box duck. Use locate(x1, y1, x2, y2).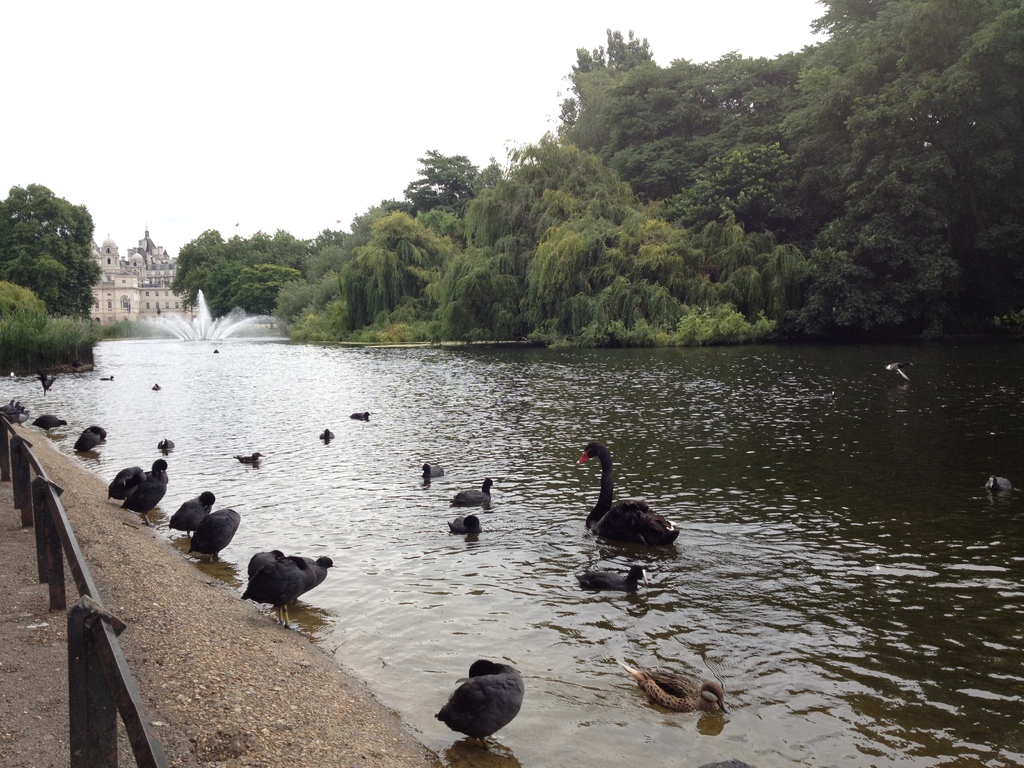
locate(575, 442, 678, 556).
